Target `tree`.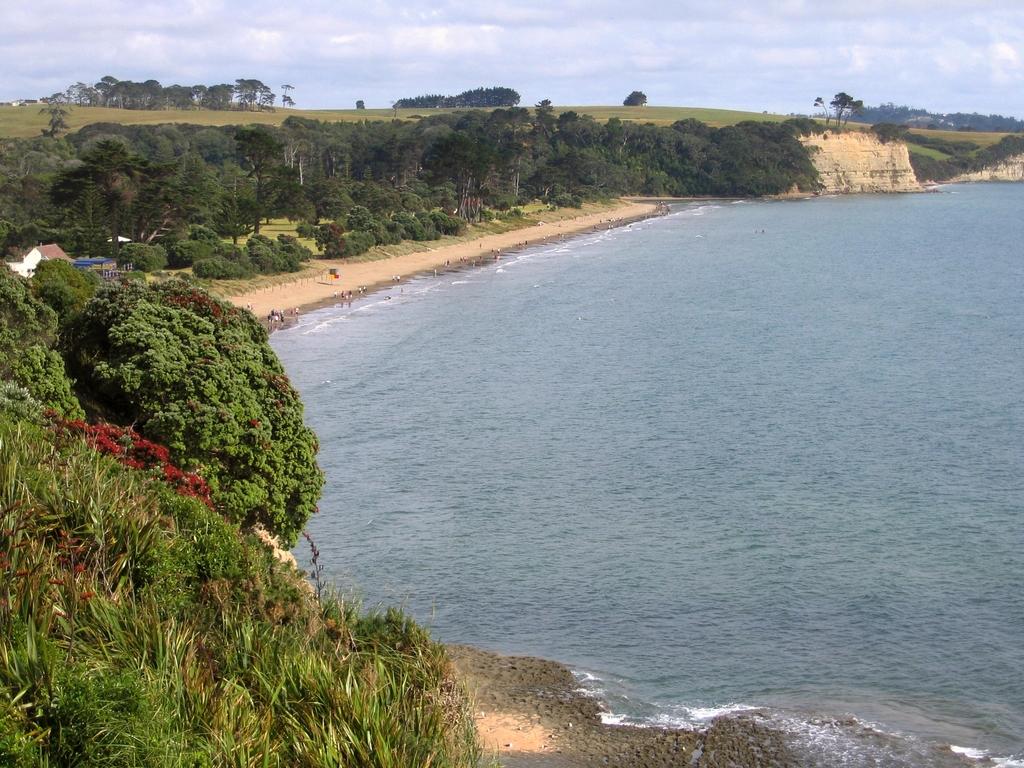
Target region: region(623, 88, 648, 108).
